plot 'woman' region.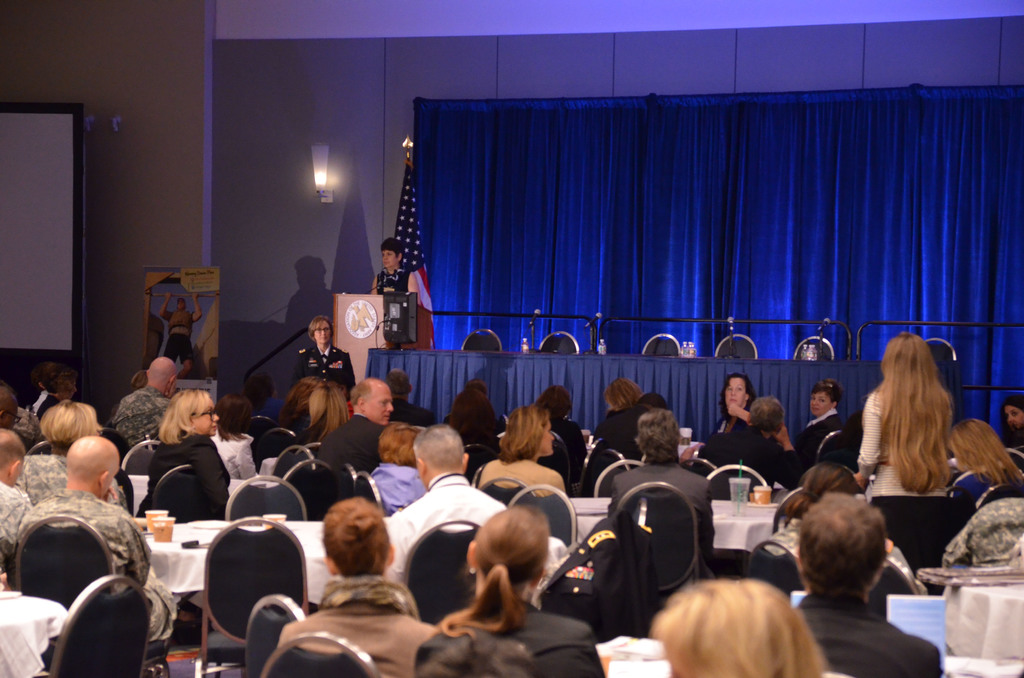
Plotted at 12:400:123:506.
